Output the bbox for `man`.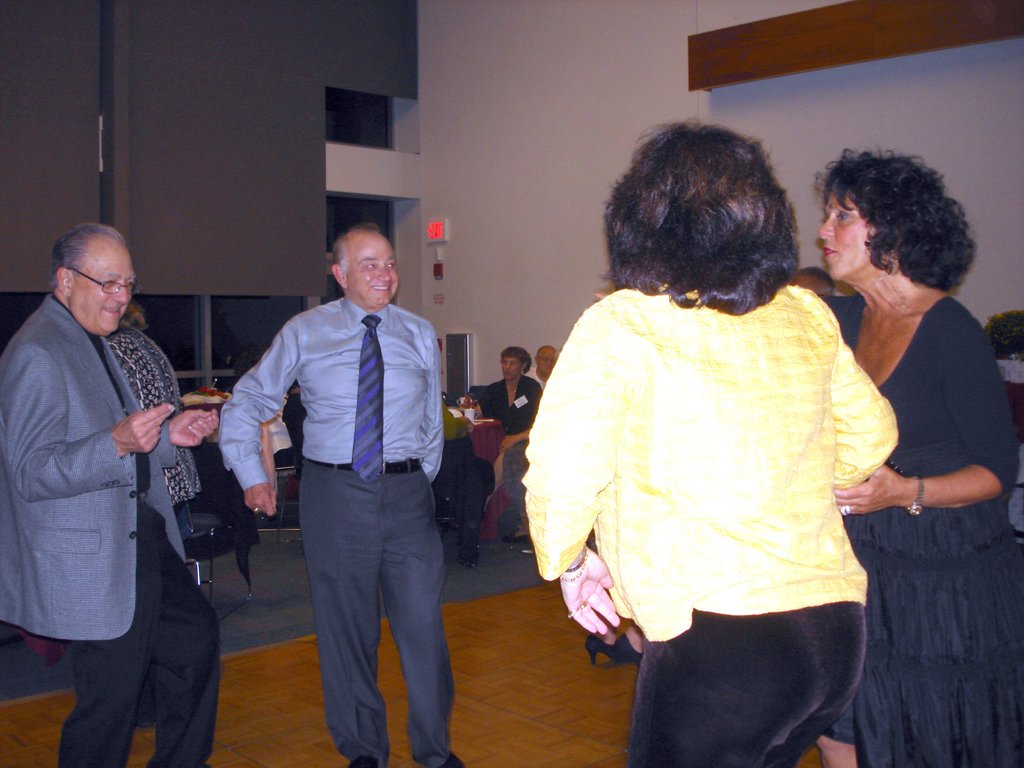
bbox=(529, 345, 556, 390).
